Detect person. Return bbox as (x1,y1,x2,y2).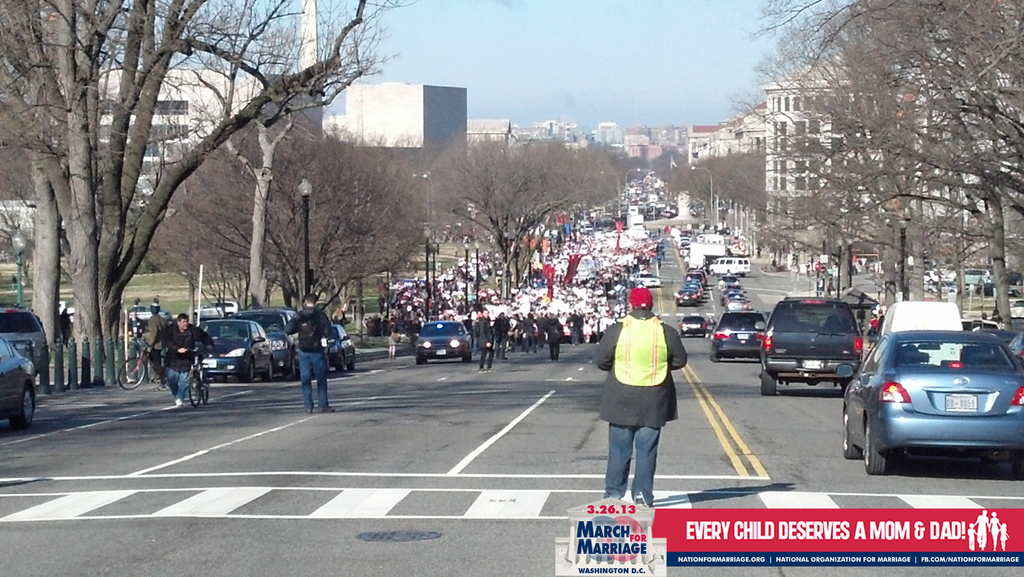
(157,315,202,407).
